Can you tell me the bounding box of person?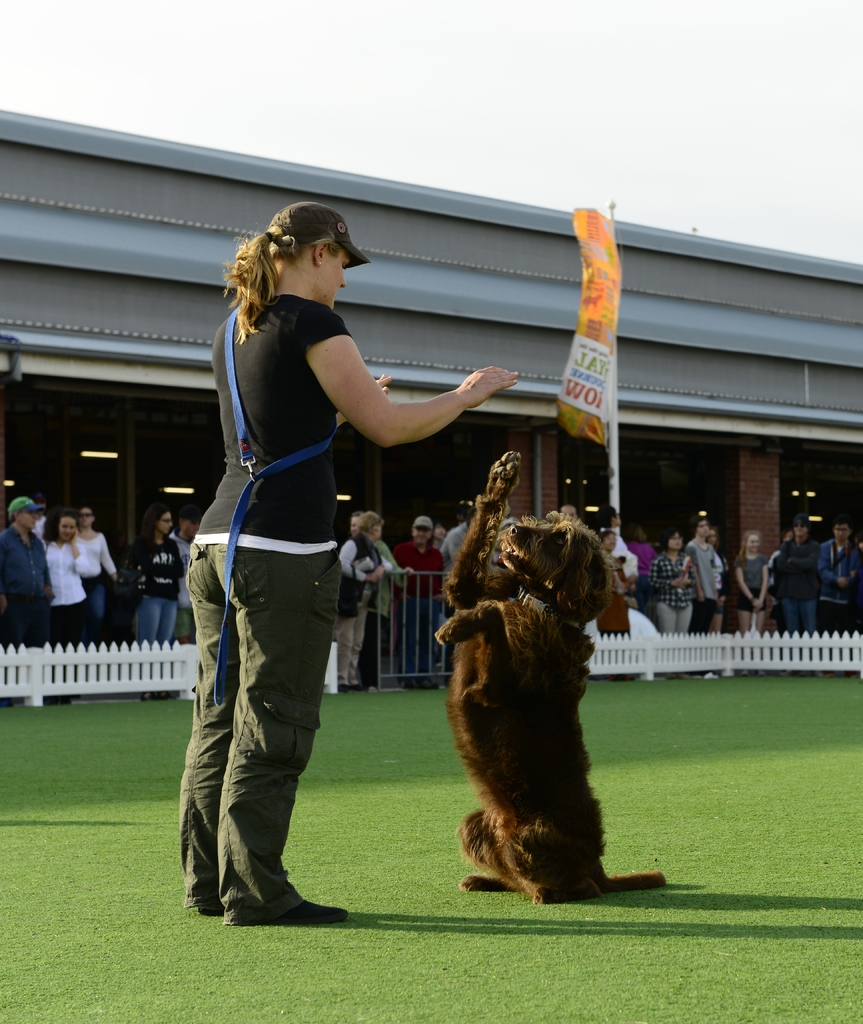
Rect(736, 531, 770, 632).
